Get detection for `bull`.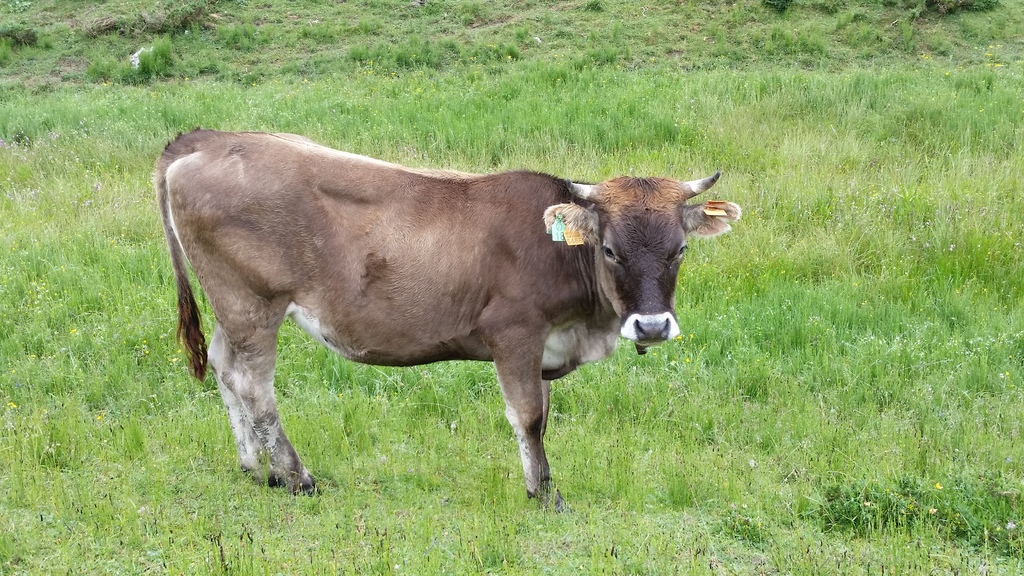
Detection: [148,125,742,516].
